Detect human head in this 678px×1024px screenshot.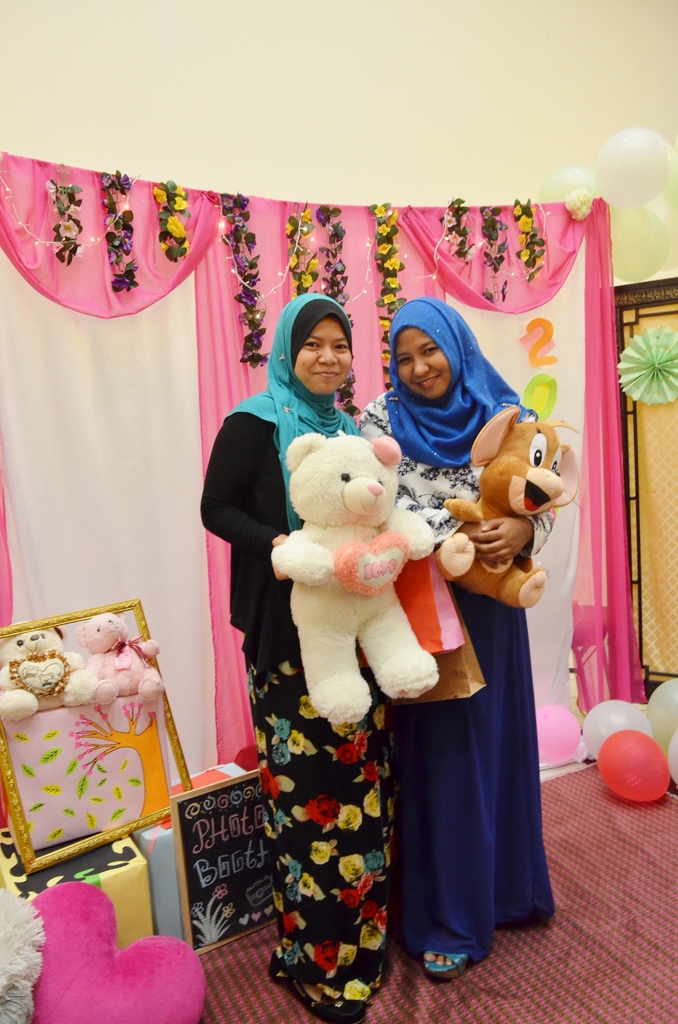
Detection: (279,298,353,392).
